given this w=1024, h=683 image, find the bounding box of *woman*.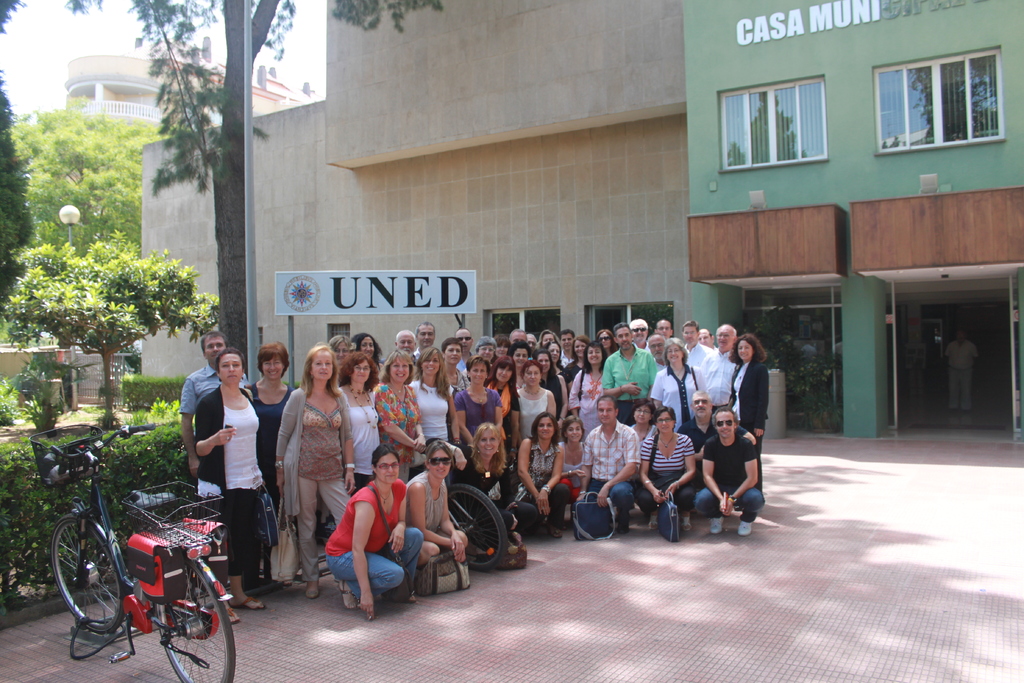
{"left": 195, "top": 349, "right": 268, "bottom": 622}.
